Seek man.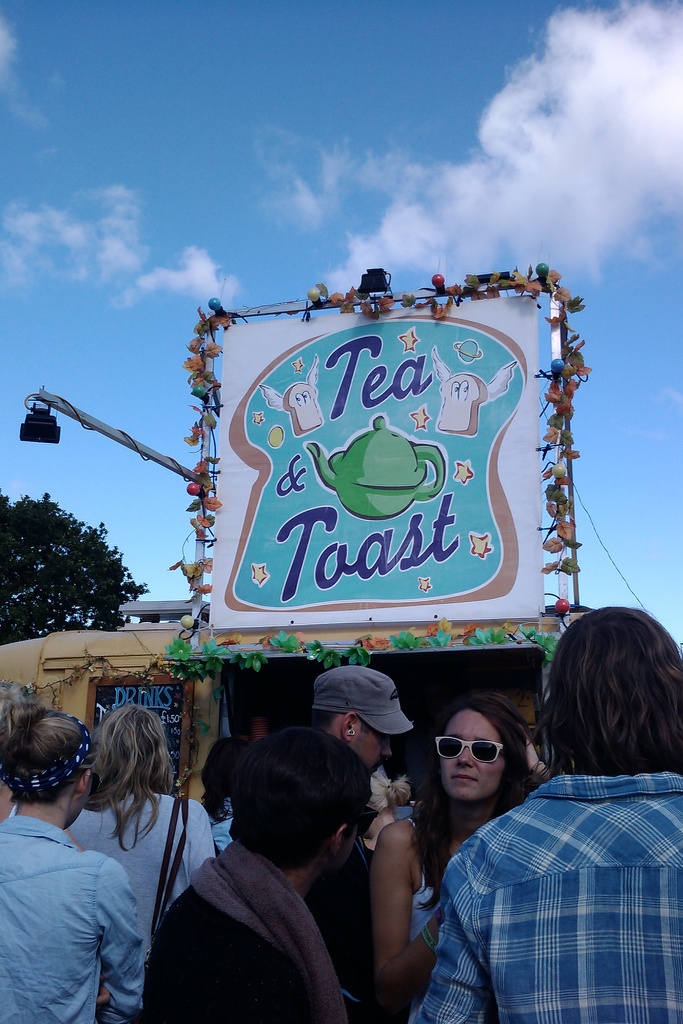
locate(418, 602, 682, 1022).
